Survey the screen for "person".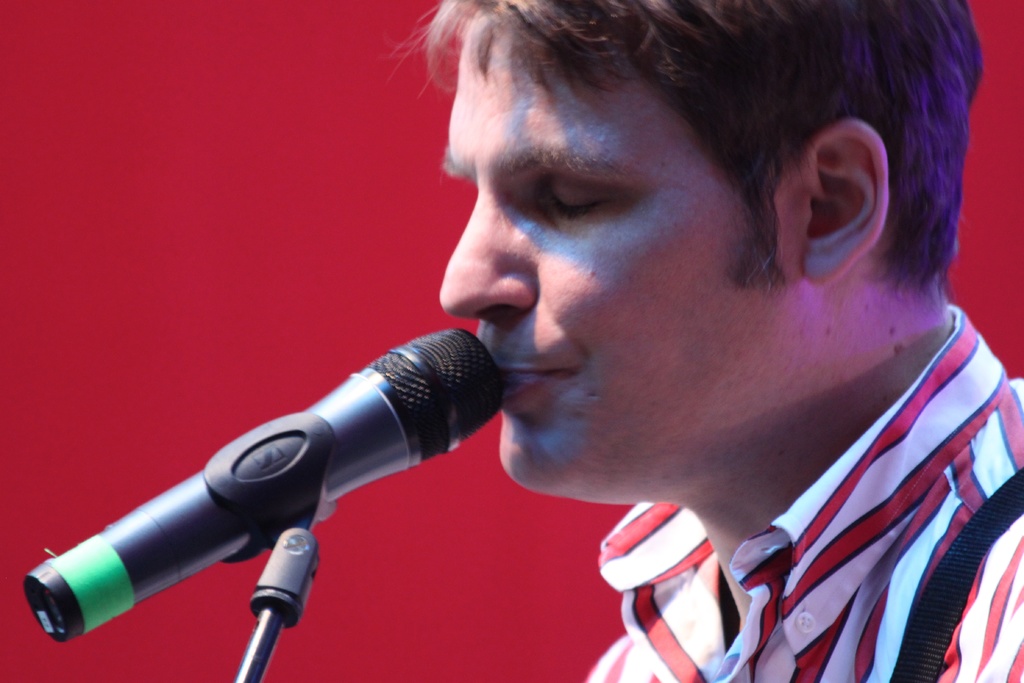
Survey found: locate(341, 0, 1023, 682).
